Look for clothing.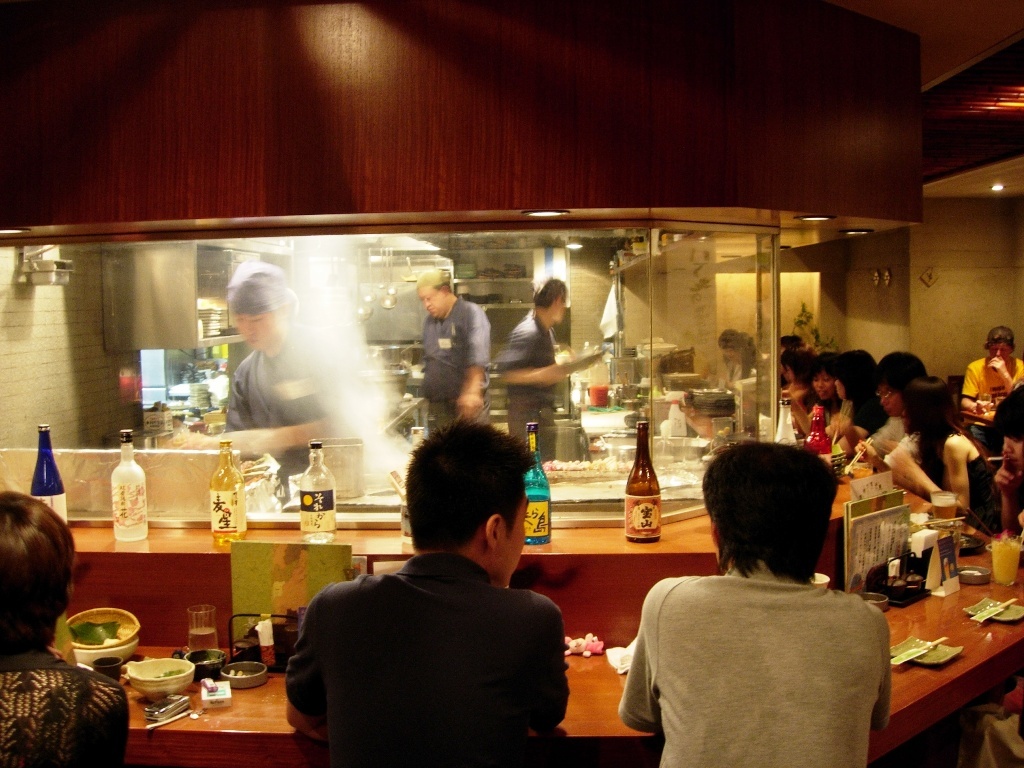
Found: left=487, top=297, right=578, bottom=443.
